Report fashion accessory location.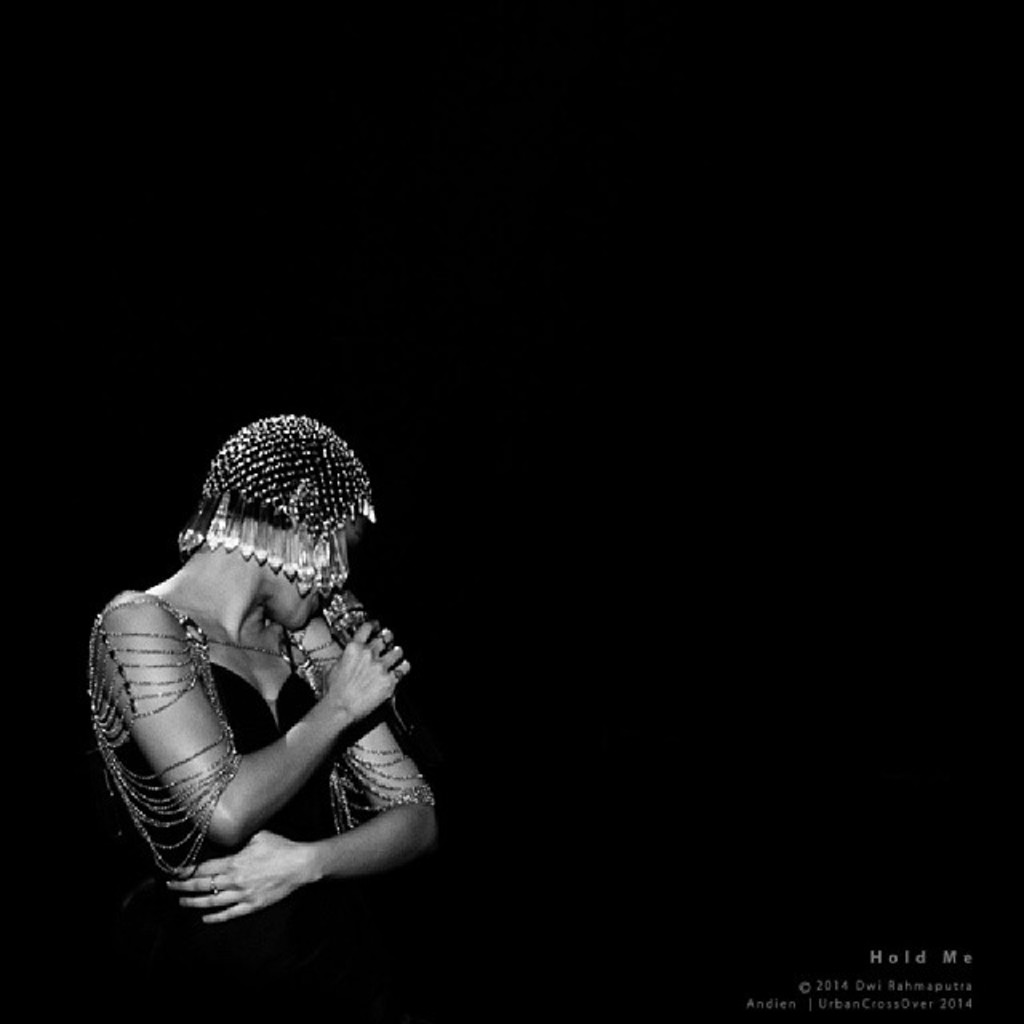
Report: <region>205, 875, 224, 904</region>.
